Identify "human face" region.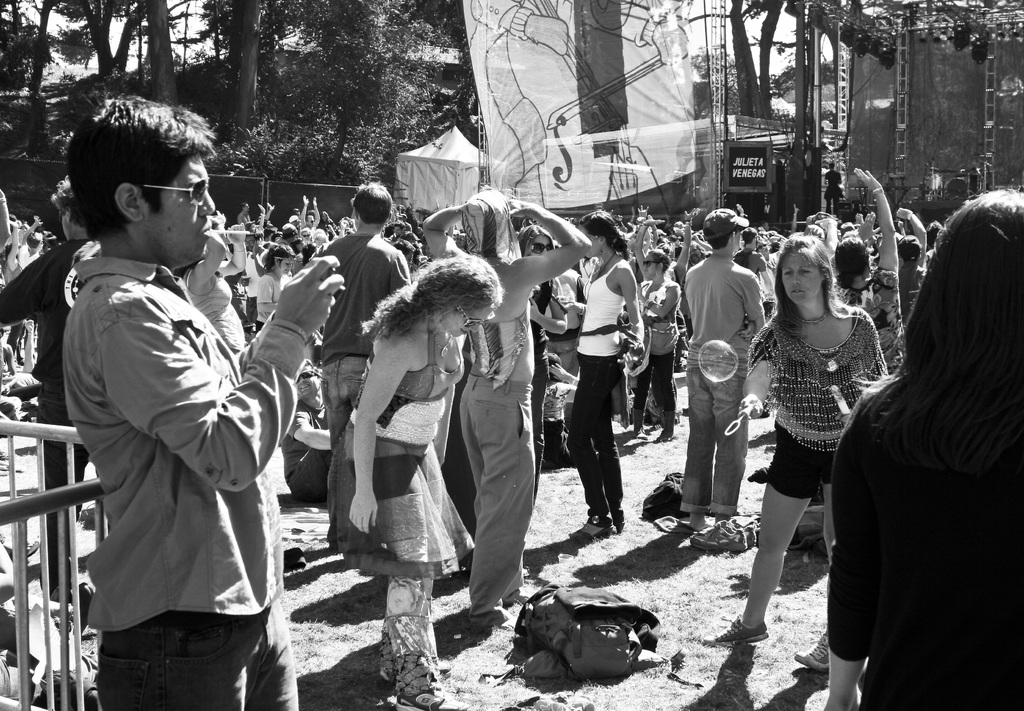
Region: {"left": 752, "top": 232, "right": 758, "bottom": 245}.
